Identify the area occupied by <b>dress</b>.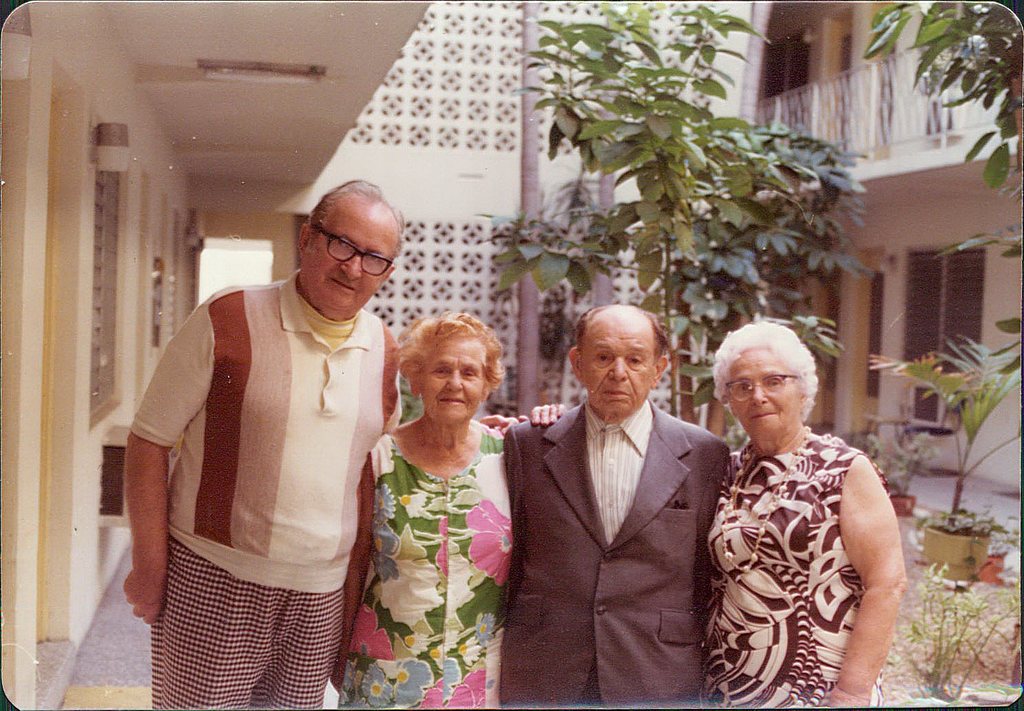
Area: Rect(702, 429, 886, 710).
